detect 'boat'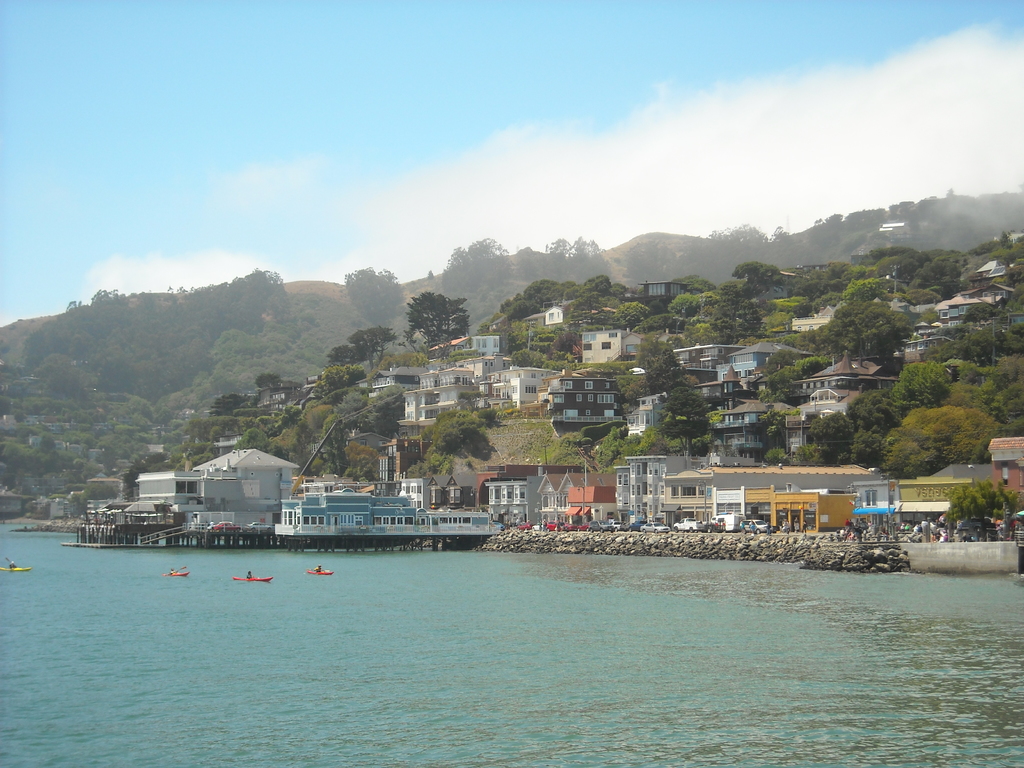
BBox(232, 572, 273, 585)
